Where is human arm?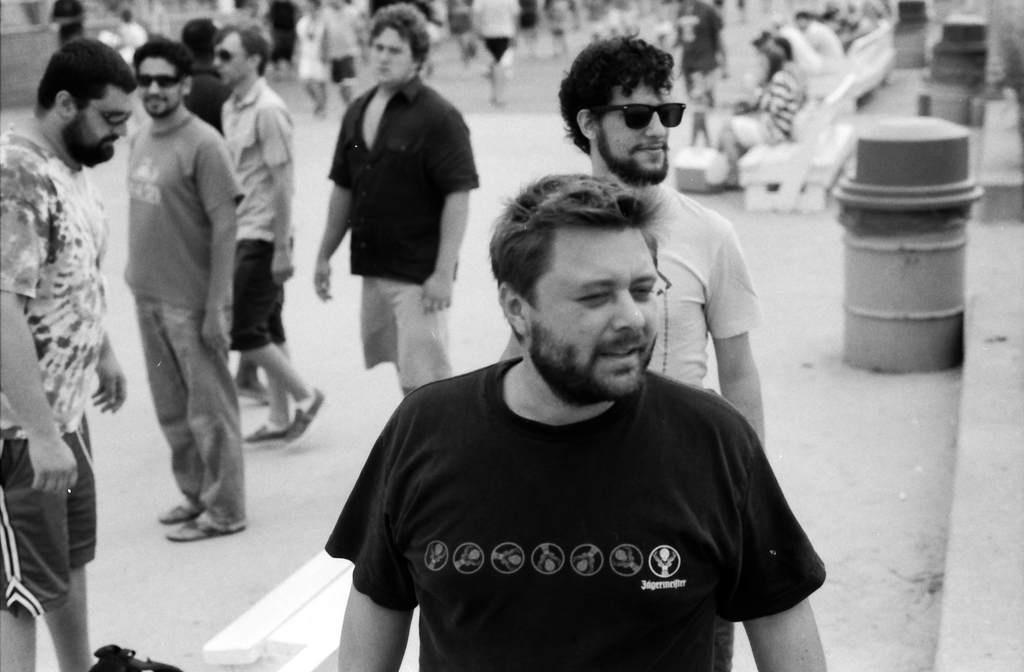
x1=728 y1=415 x2=843 y2=671.
